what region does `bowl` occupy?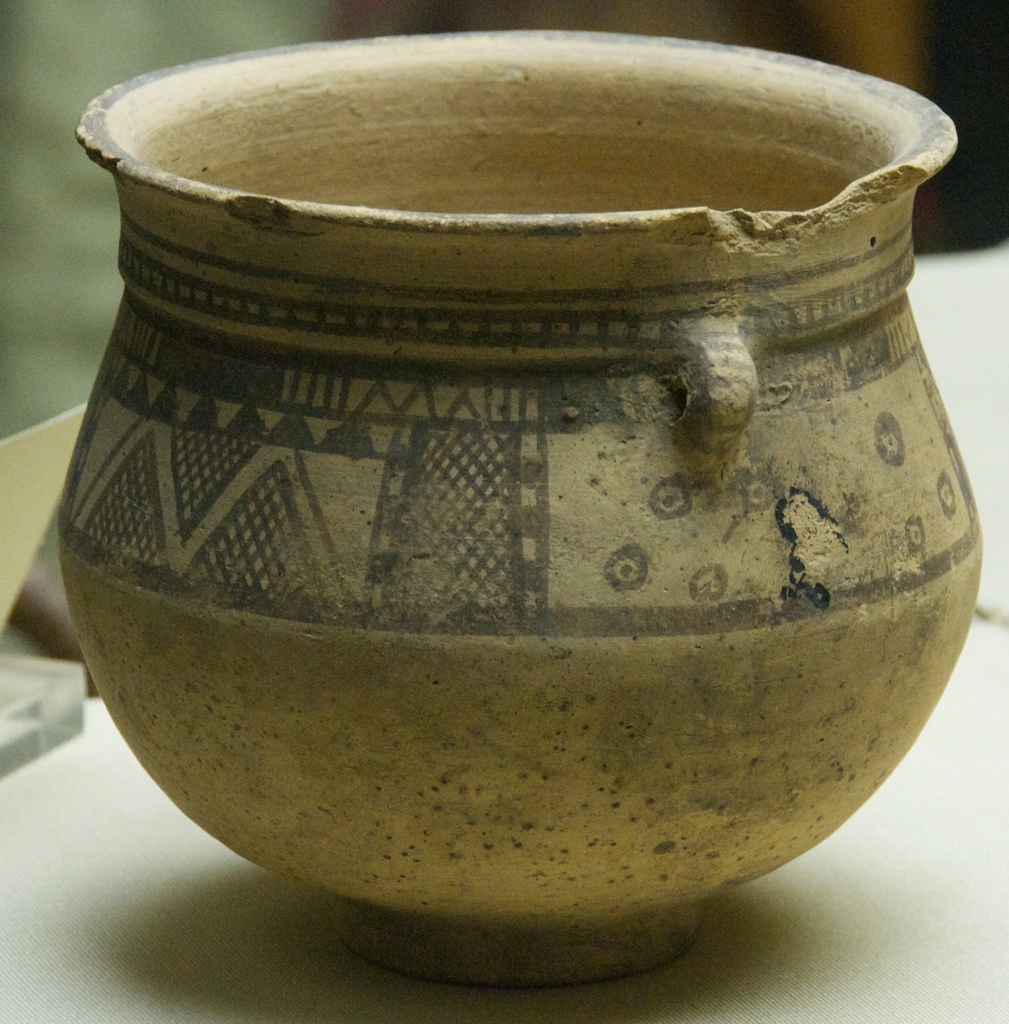
<box>51,18,988,984</box>.
